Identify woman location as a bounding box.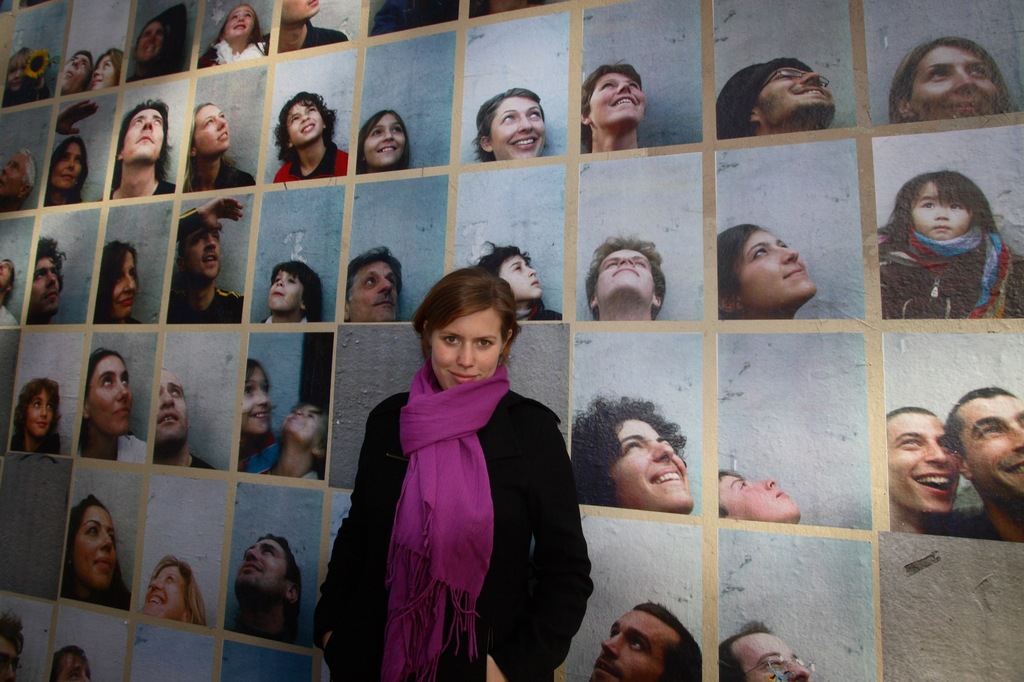
{"x1": 182, "y1": 105, "x2": 255, "y2": 191}.
